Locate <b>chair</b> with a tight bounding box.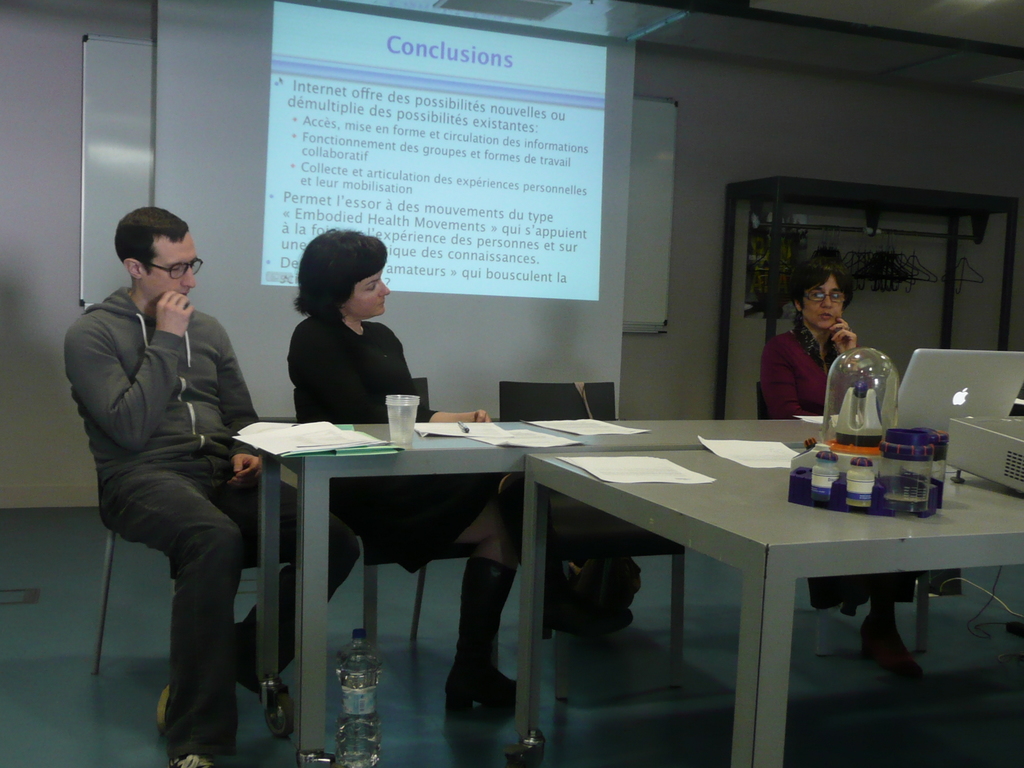
(505, 380, 689, 685).
